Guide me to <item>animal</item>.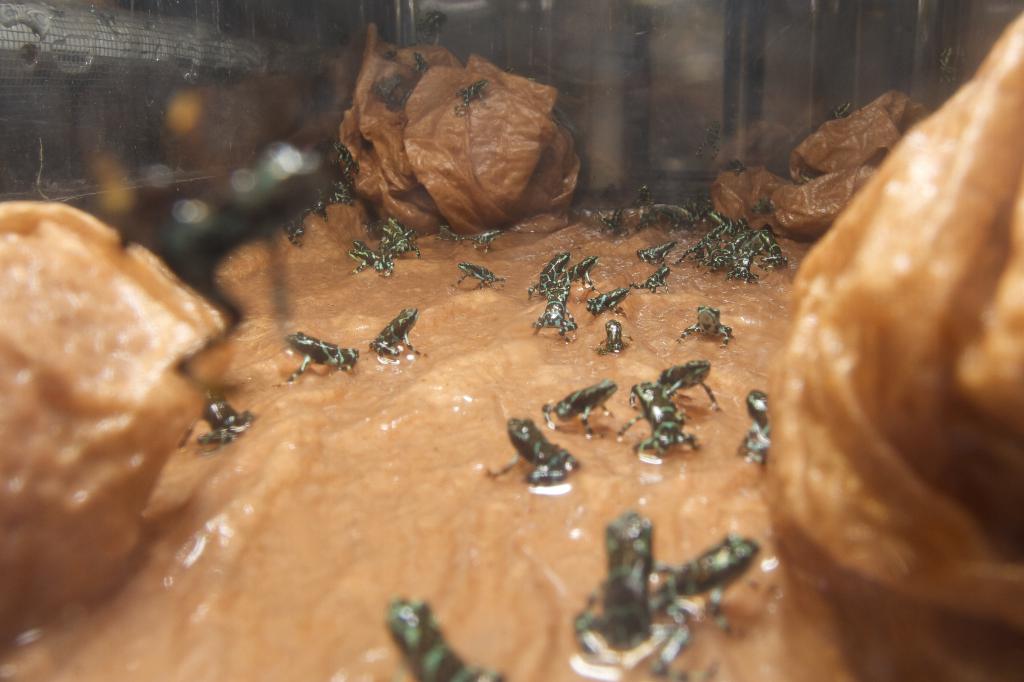
Guidance: (x1=369, y1=307, x2=426, y2=366).
